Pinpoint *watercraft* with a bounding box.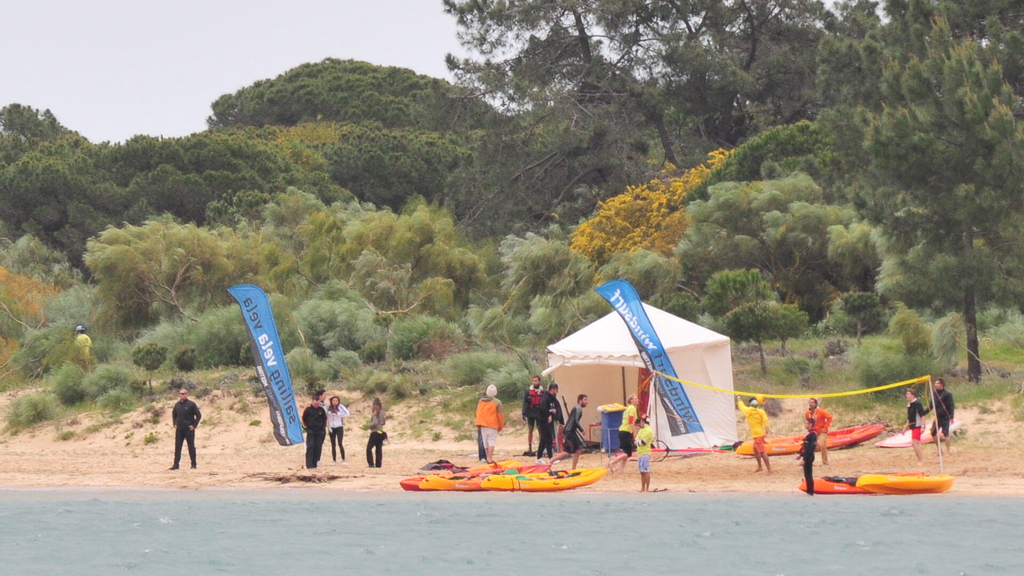
<box>799,471,954,496</box>.
